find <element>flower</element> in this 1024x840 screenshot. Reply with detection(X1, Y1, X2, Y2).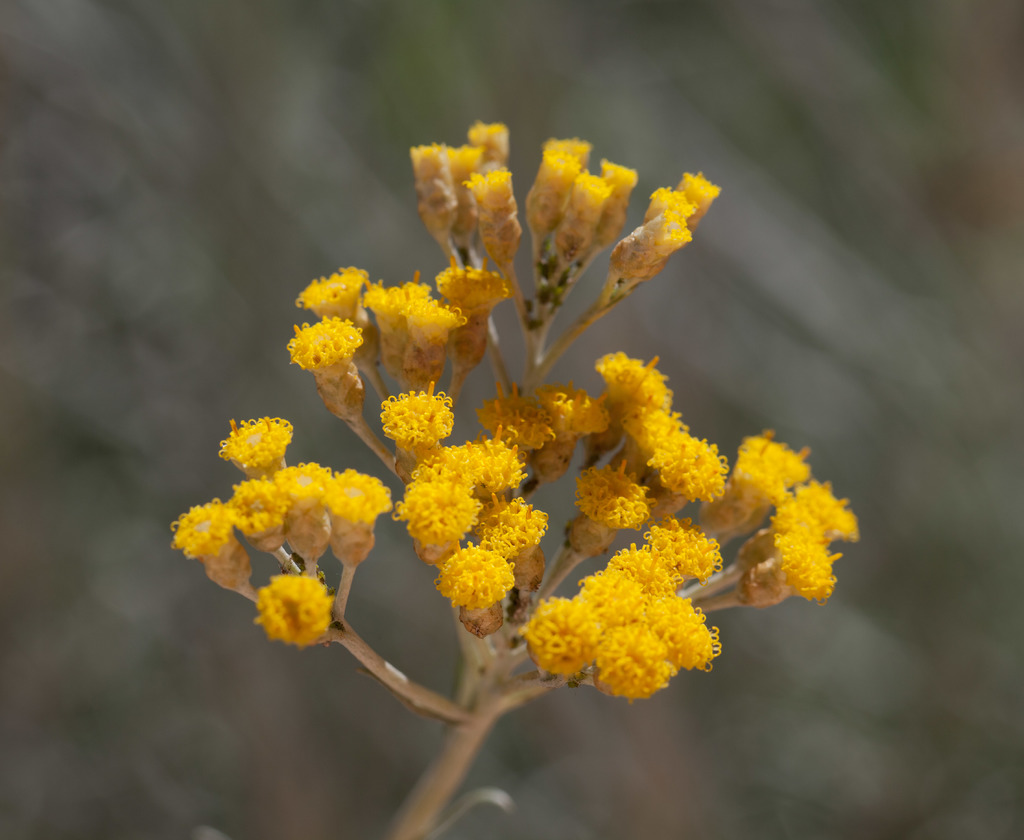
detection(234, 565, 340, 655).
